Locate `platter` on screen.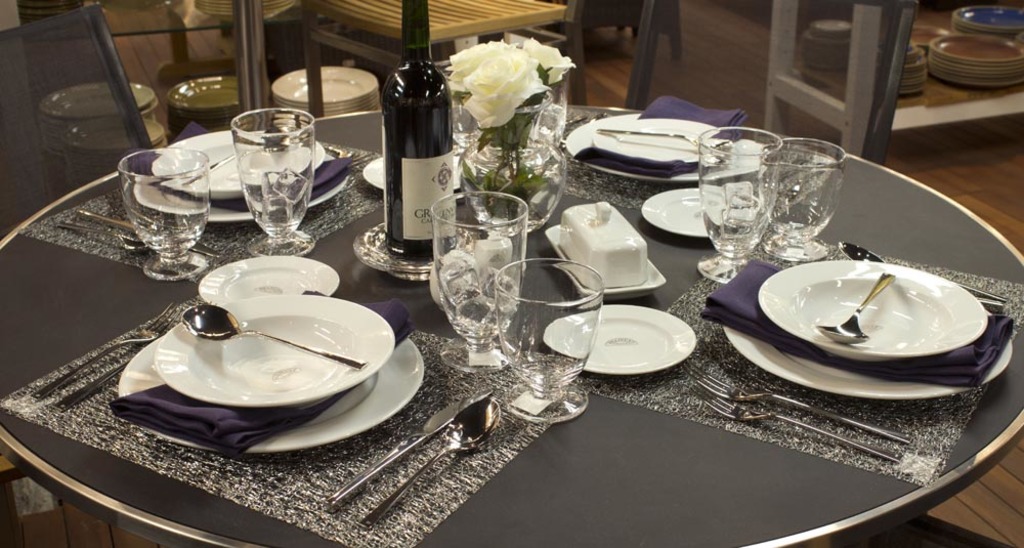
On screen at bbox=[131, 176, 344, 224].
